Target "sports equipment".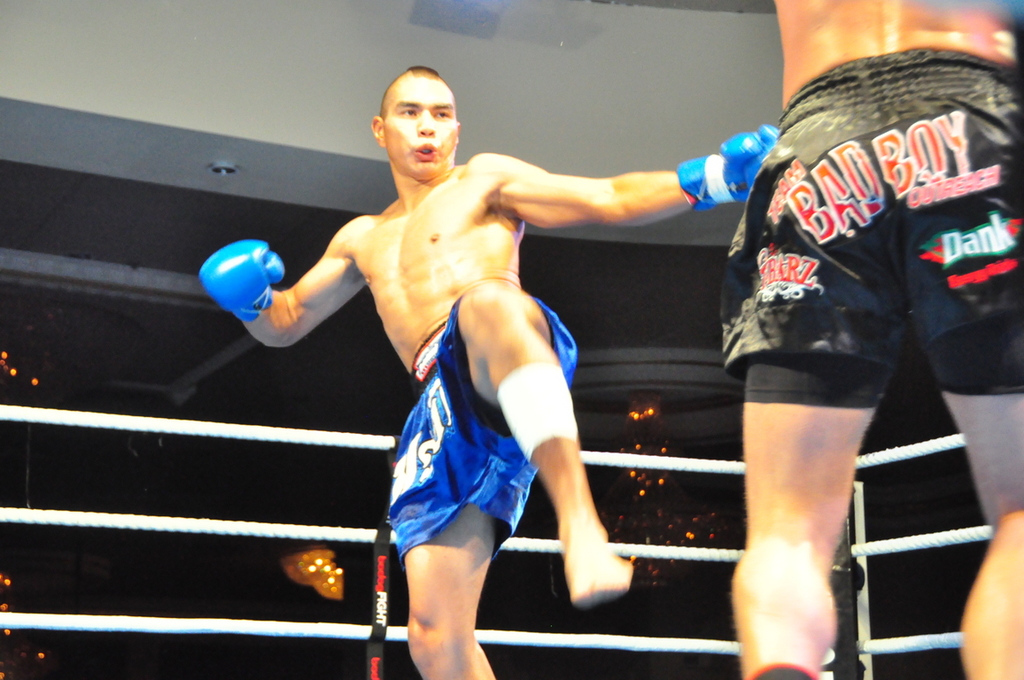
Target region: {"x1": 676, "y1": 126, "x2": 783, "y2": 214}.
